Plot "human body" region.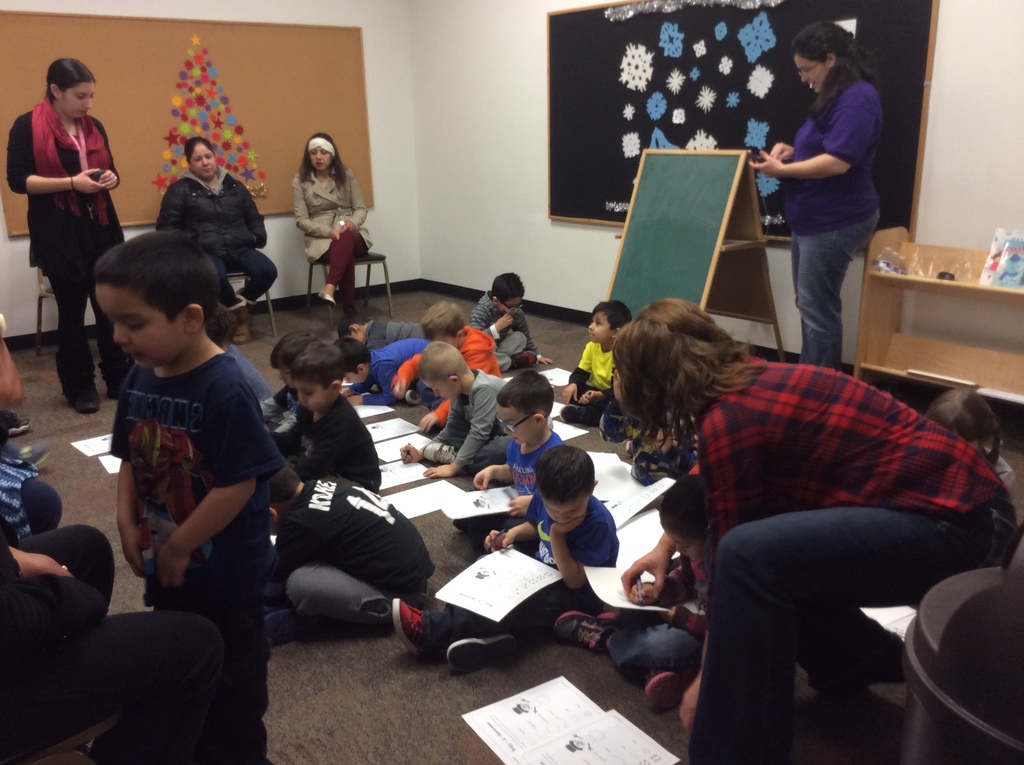
Plotted at (300,398,383,490).
